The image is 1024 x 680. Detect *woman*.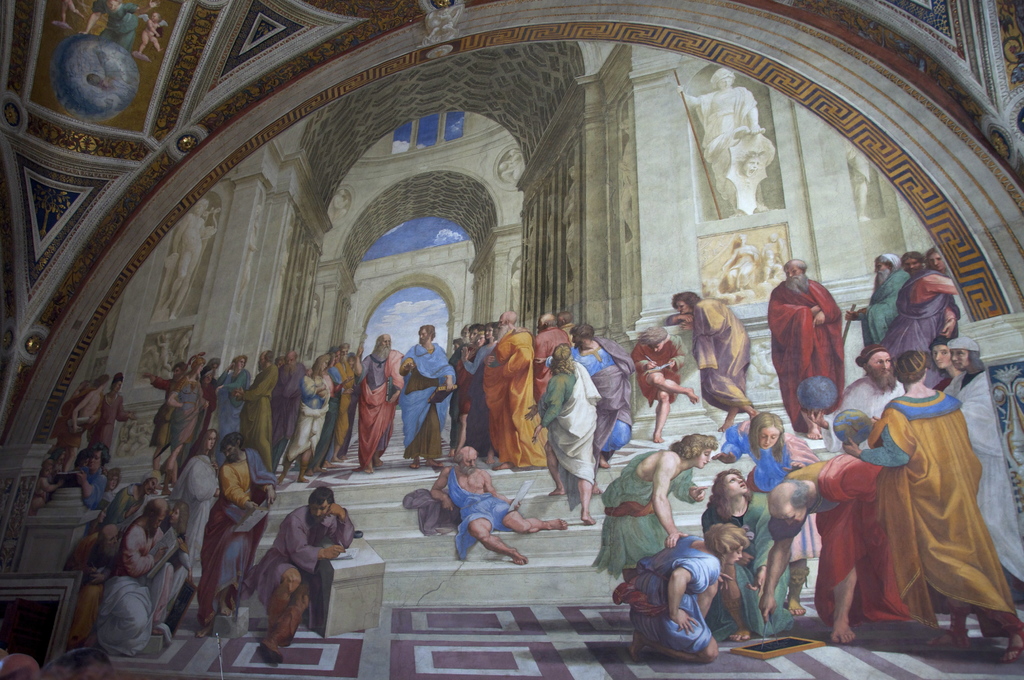
Detection: Rect(669, 293, 756, 433).
